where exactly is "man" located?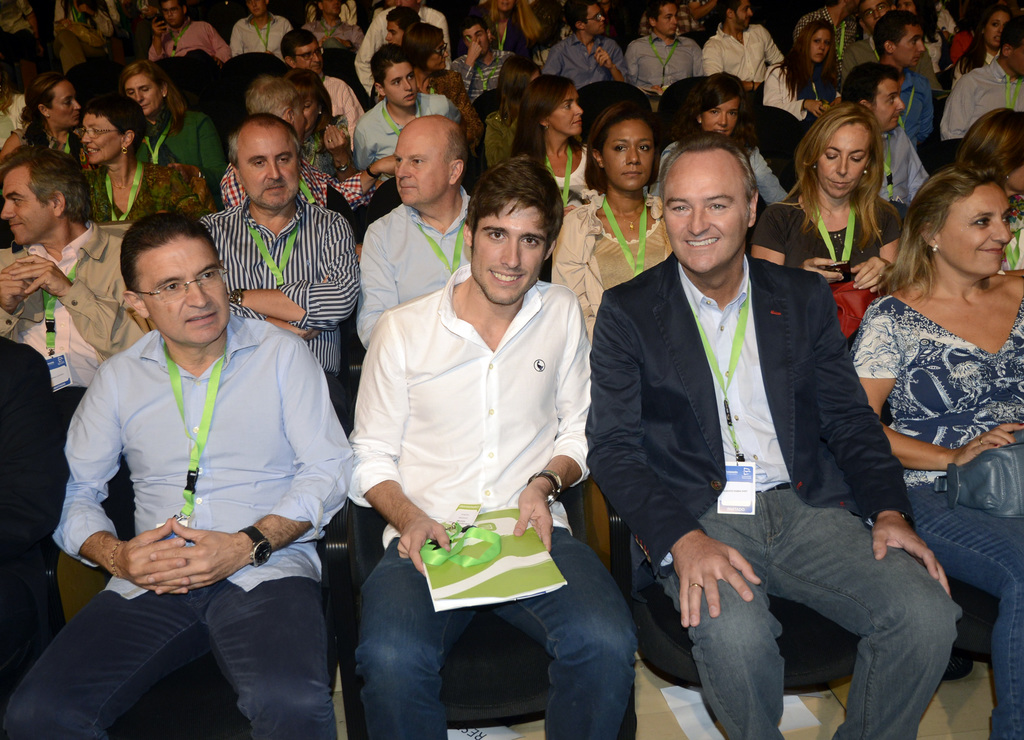
Its bounding box is box(227, 0, 292, 58).
